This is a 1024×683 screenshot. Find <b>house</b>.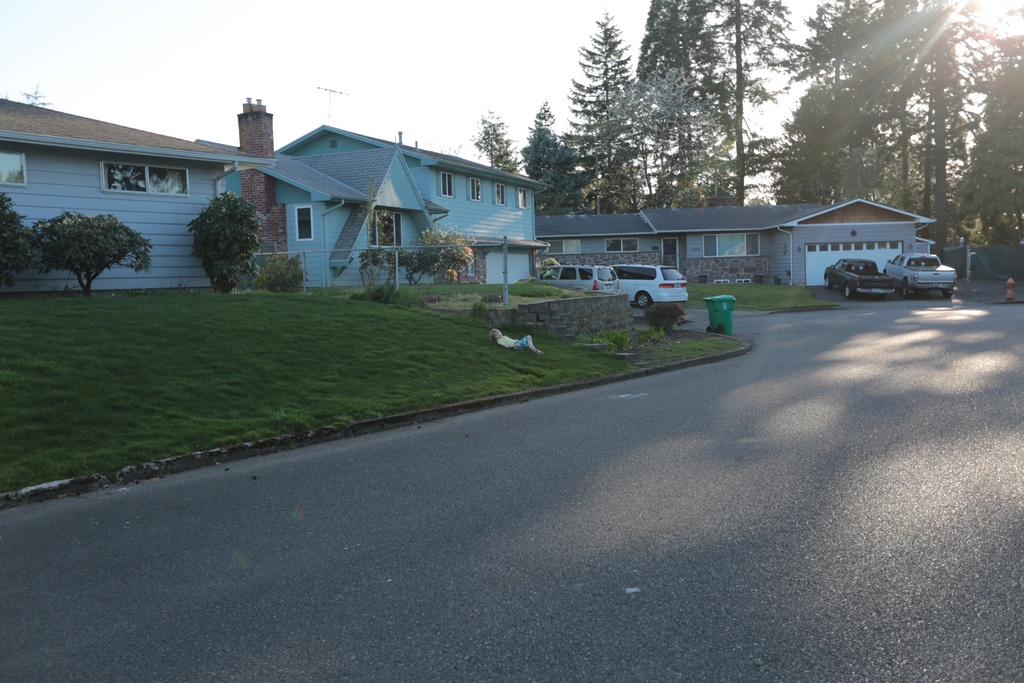
Bounding box: [left=56, top=98, right=566, bottom=295].
